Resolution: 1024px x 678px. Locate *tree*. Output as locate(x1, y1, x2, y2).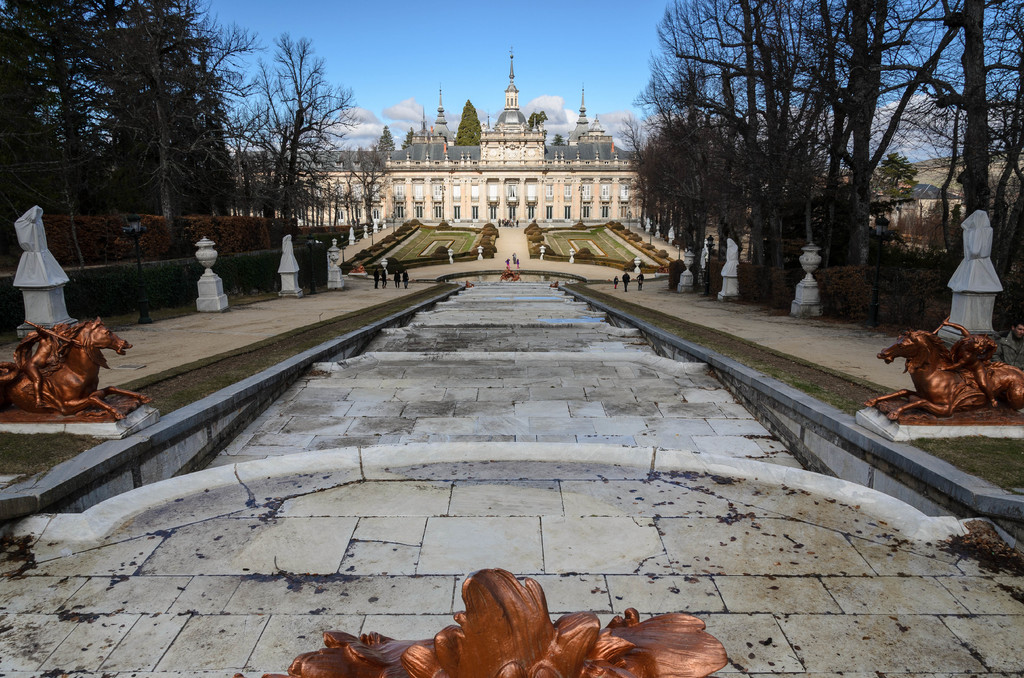
locate(880, 0, 1023, 223).
